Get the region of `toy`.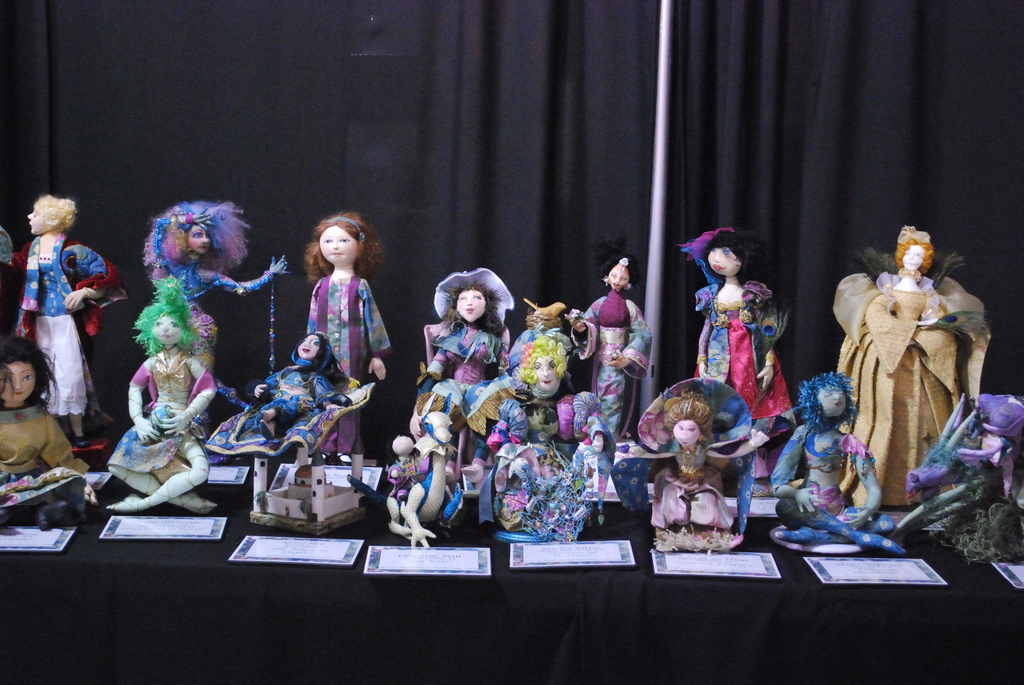
{"left": 304, "top": 215, "right": 399, "bottom": 450}.
